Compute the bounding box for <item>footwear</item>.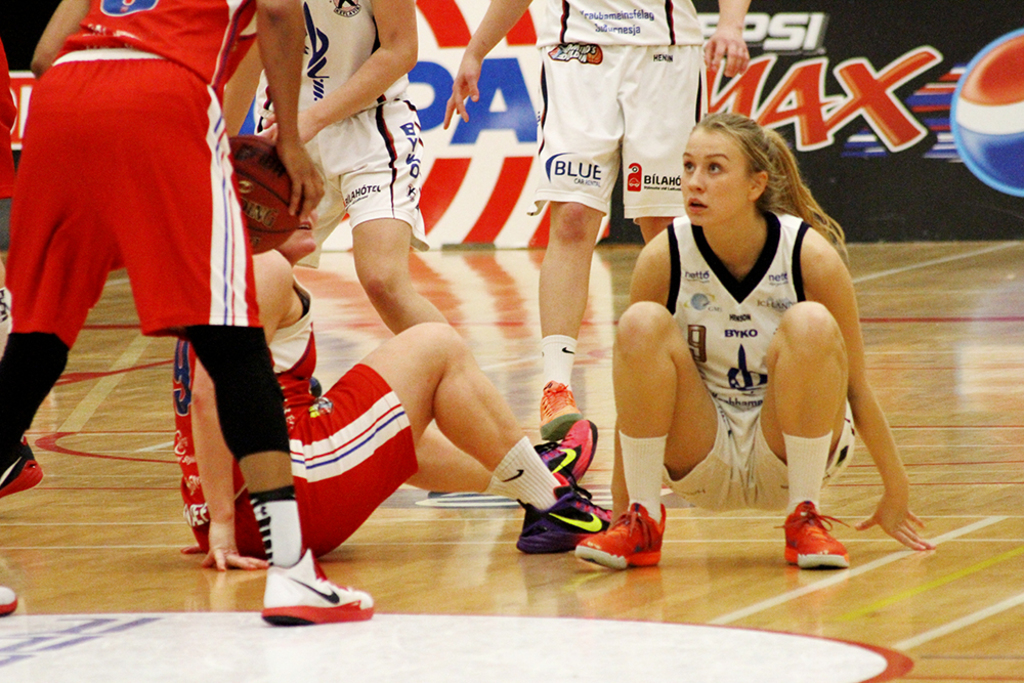
[left=538, top=414, right=593, bottom=483].
